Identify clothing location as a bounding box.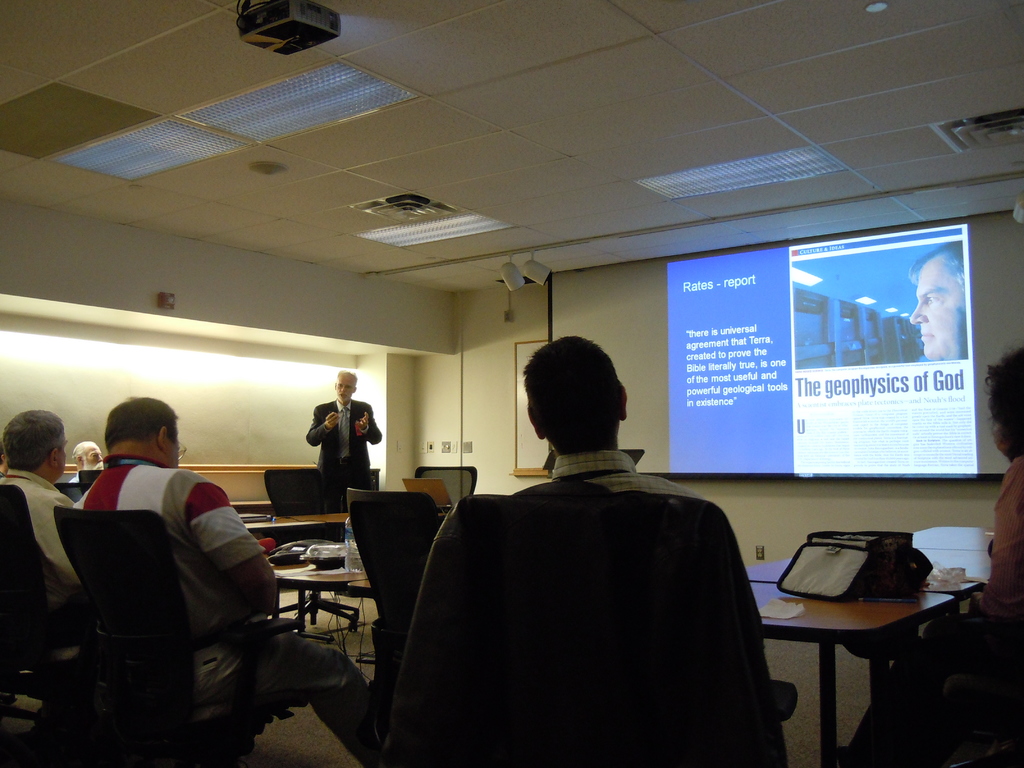
(left=77, top=456, right=381, bottom=767).
